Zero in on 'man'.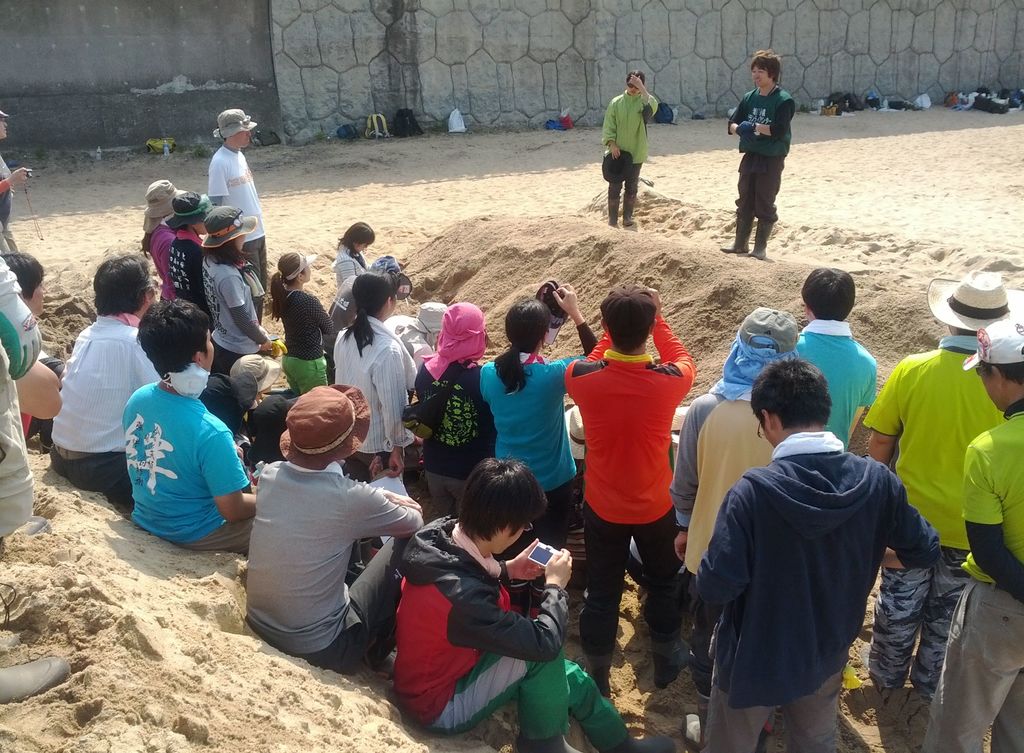
Zeroed in: [left=684, top=356, right=940, bottom=752].
